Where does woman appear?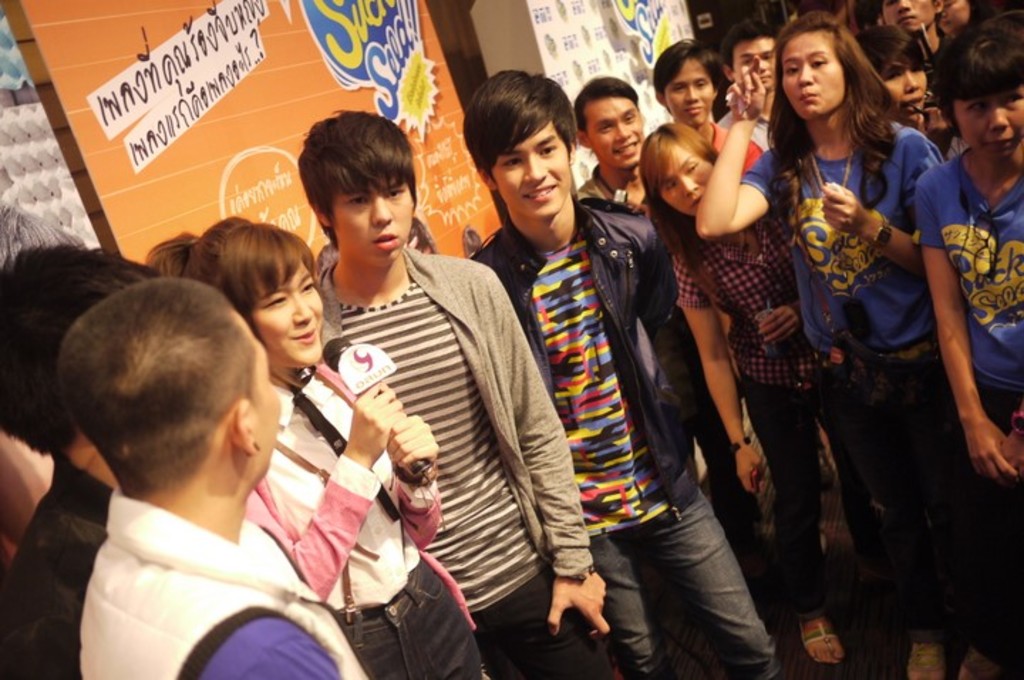
Appears at Rect(914, 21, 1023, 679).
